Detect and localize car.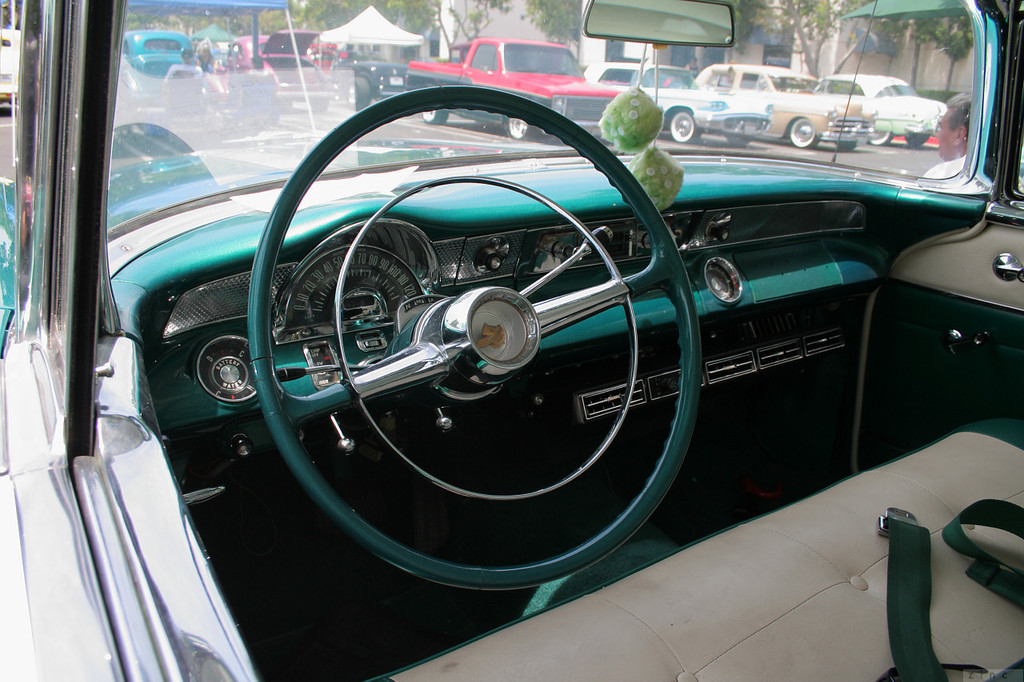
Localized at [left=326, top=50, right=406, bottom=107].
